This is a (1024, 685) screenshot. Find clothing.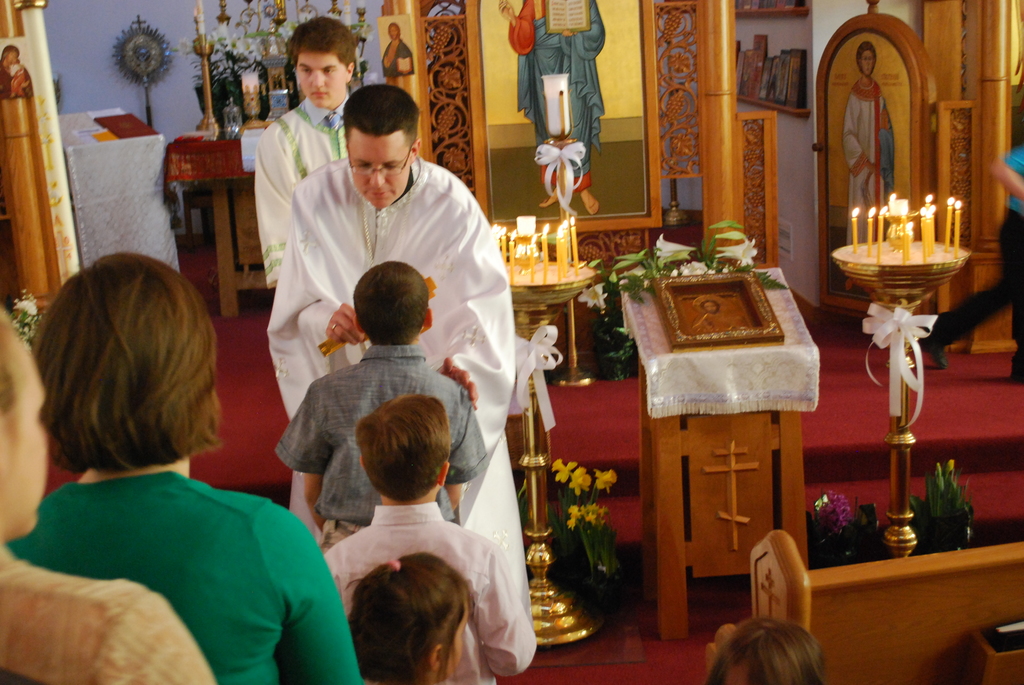
Bounding box: 323 501 539 684.
